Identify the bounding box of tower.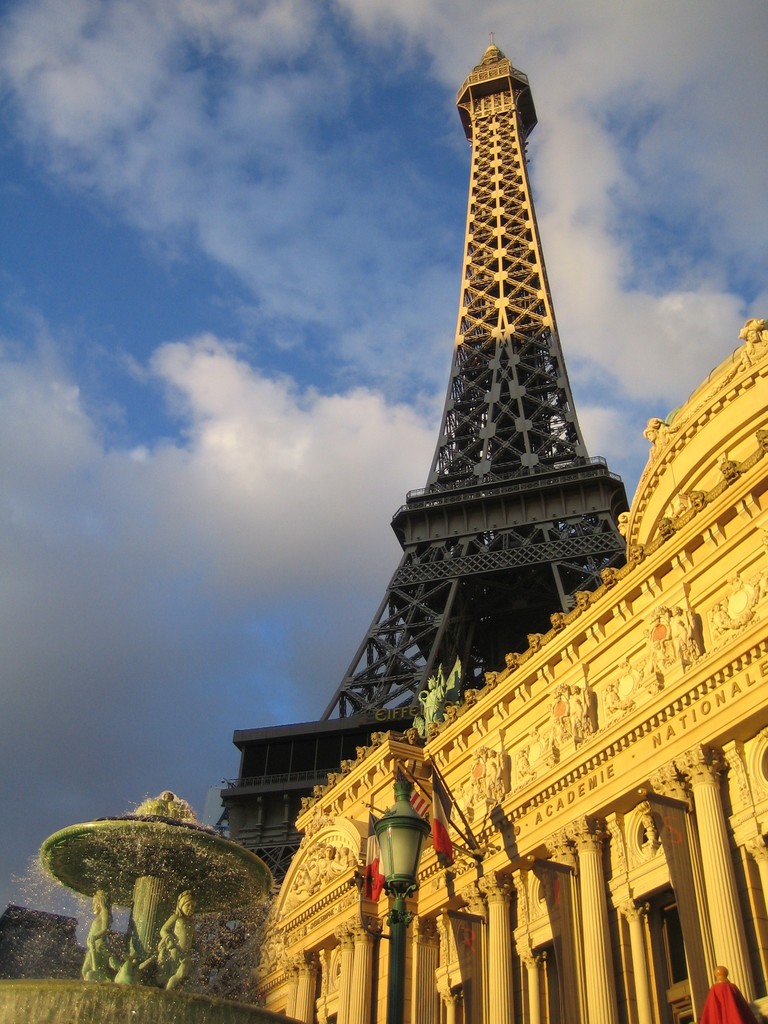
216 13 712 933.
